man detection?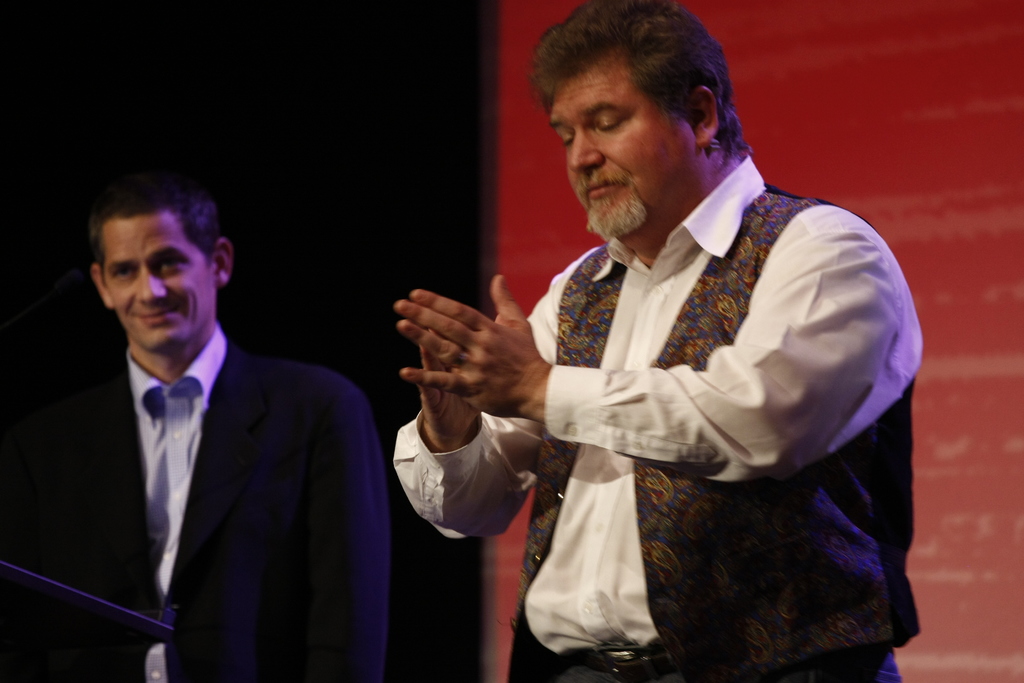
388/5/935/682
